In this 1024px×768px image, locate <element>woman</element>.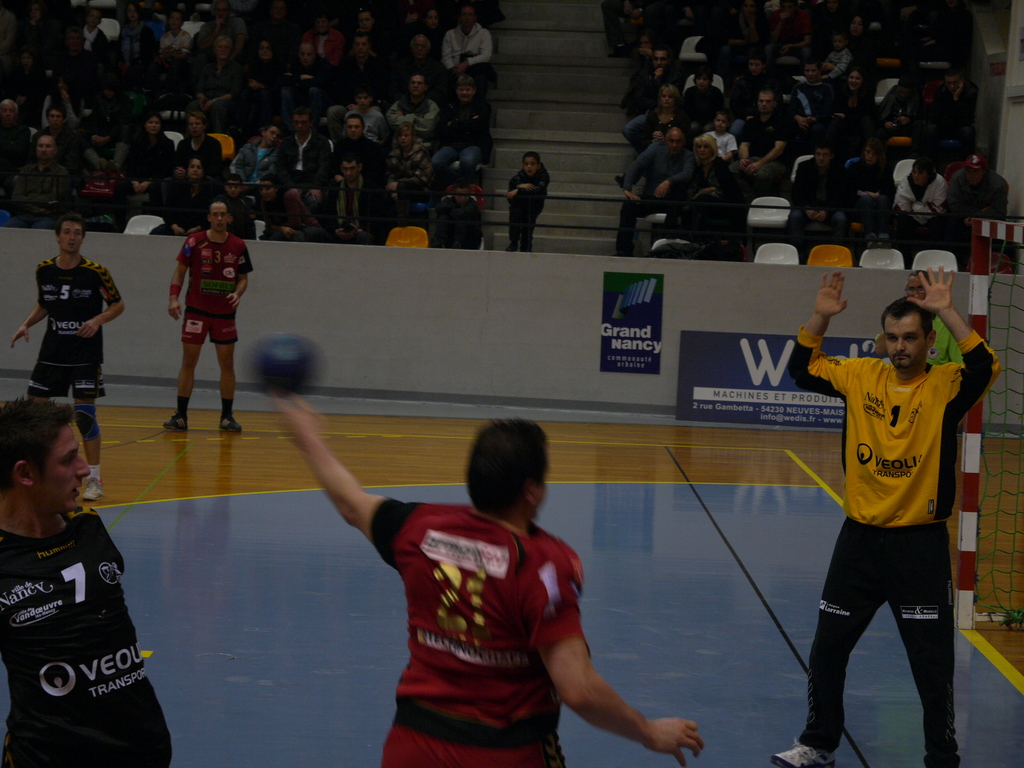
Bounding box: [726, 0, 764, 70].
